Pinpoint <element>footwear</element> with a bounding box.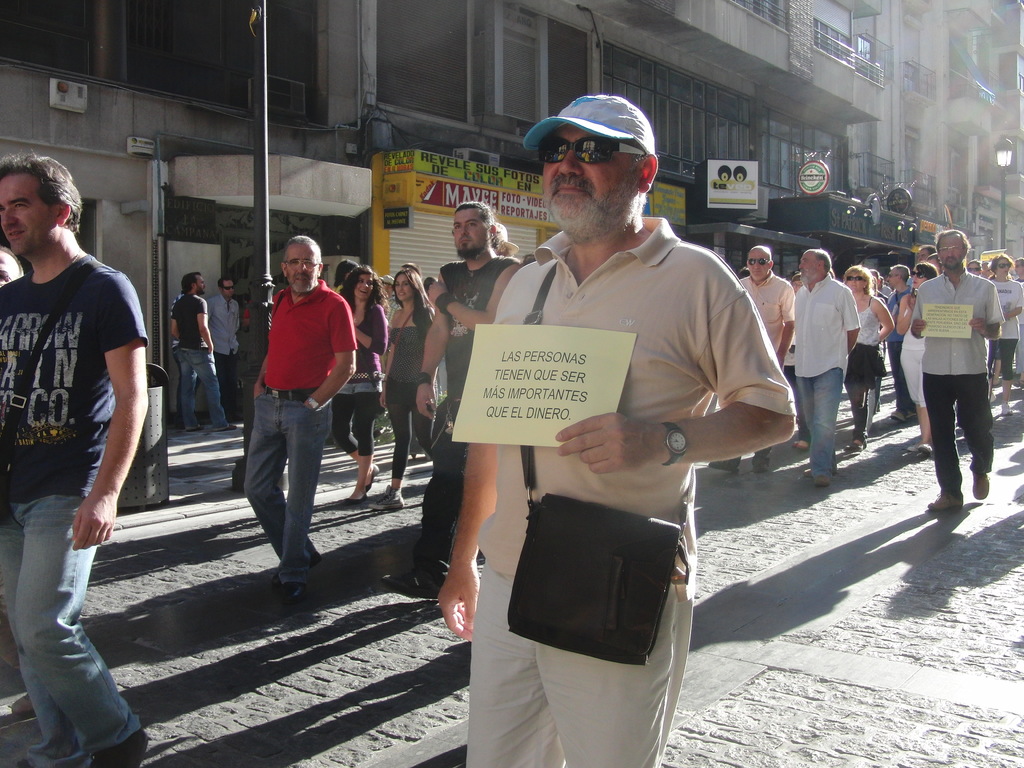
[273, 549, 319, 593].
